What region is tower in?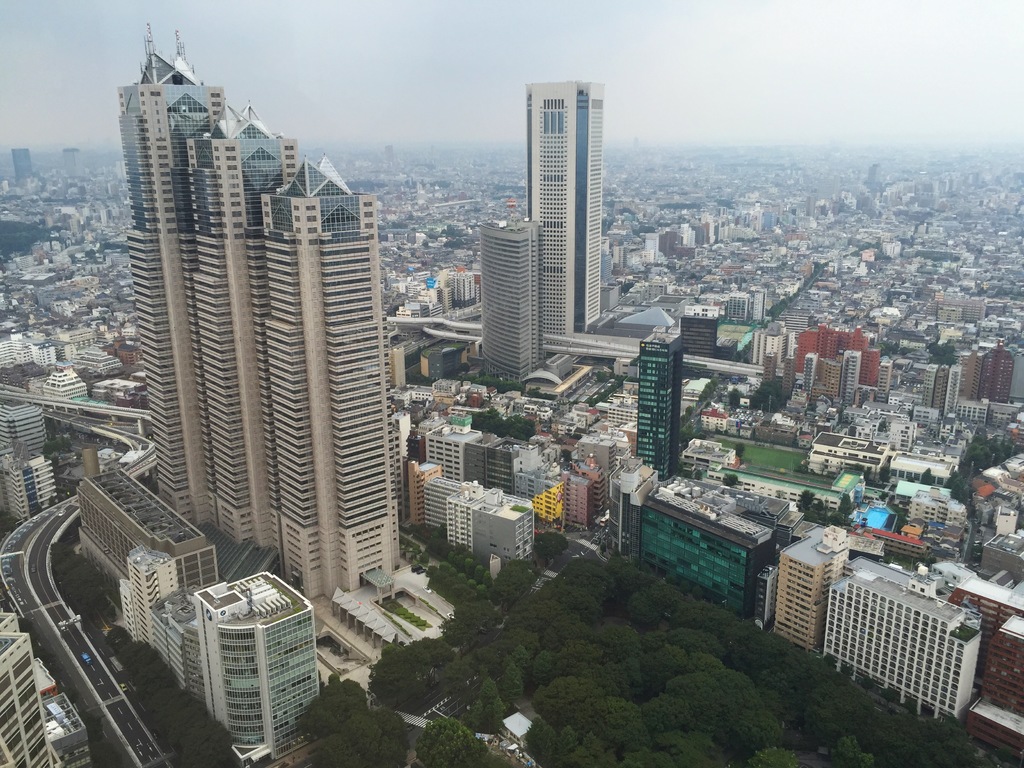
[106, 51, 404, 602].
